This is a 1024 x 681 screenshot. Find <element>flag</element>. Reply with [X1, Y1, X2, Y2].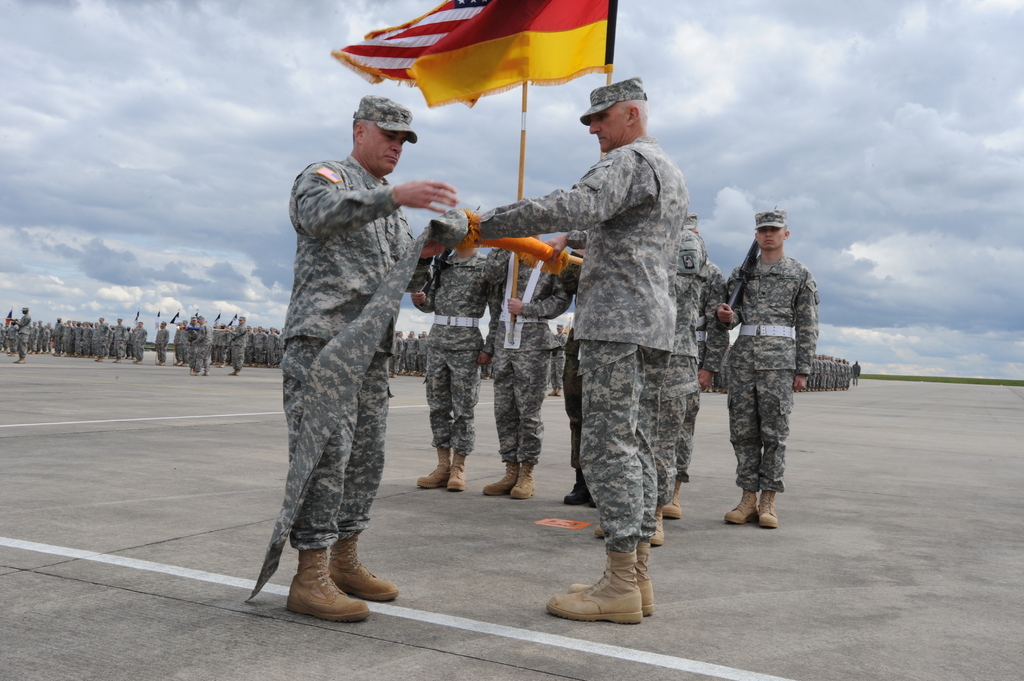
[213, 314, 218, 335].
